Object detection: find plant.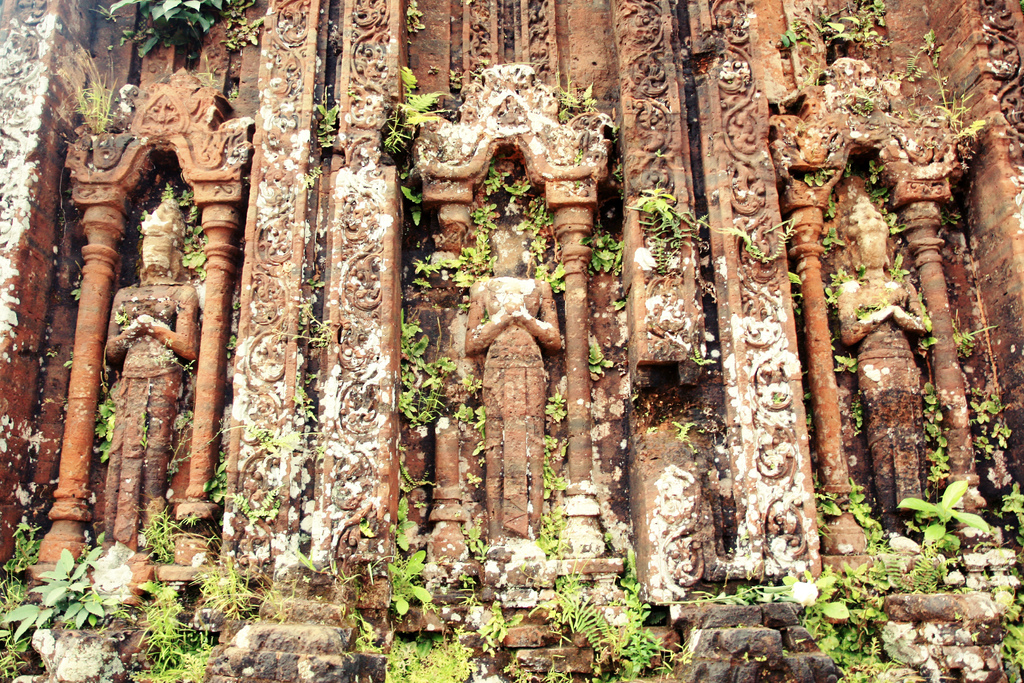
[left=387, top=493, right=419, bottom=550].
